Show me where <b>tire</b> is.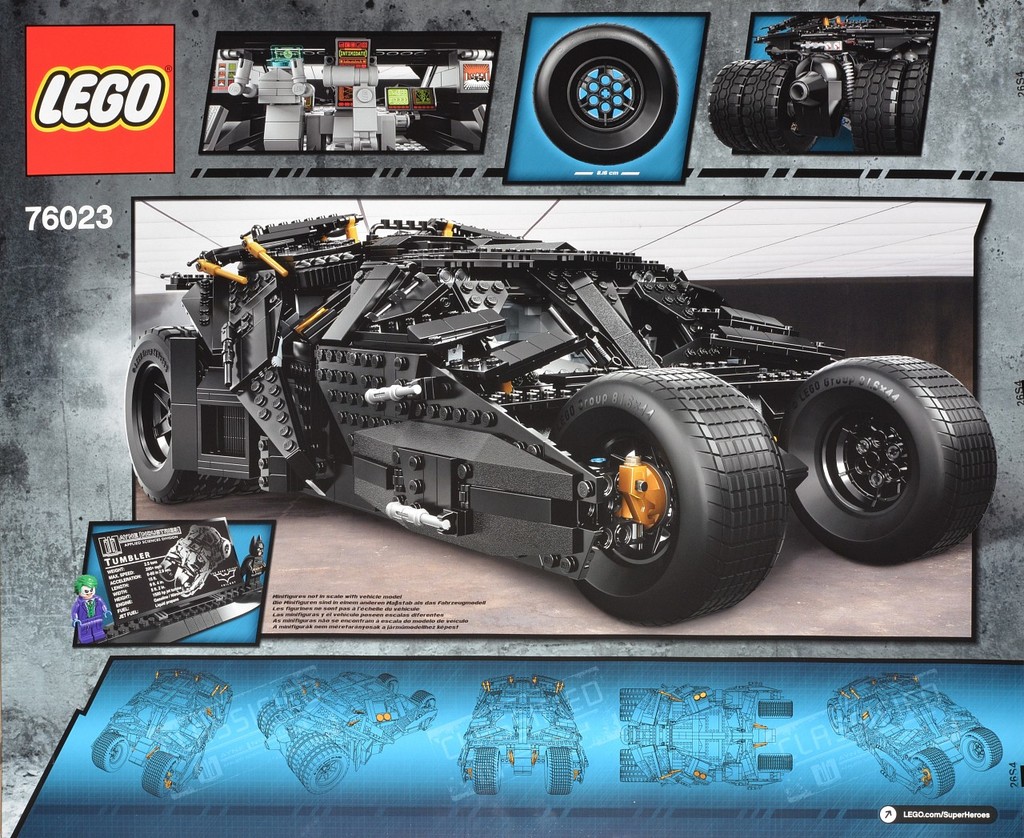
<b>tire</b> is at region(758, 699, 793, 718).
